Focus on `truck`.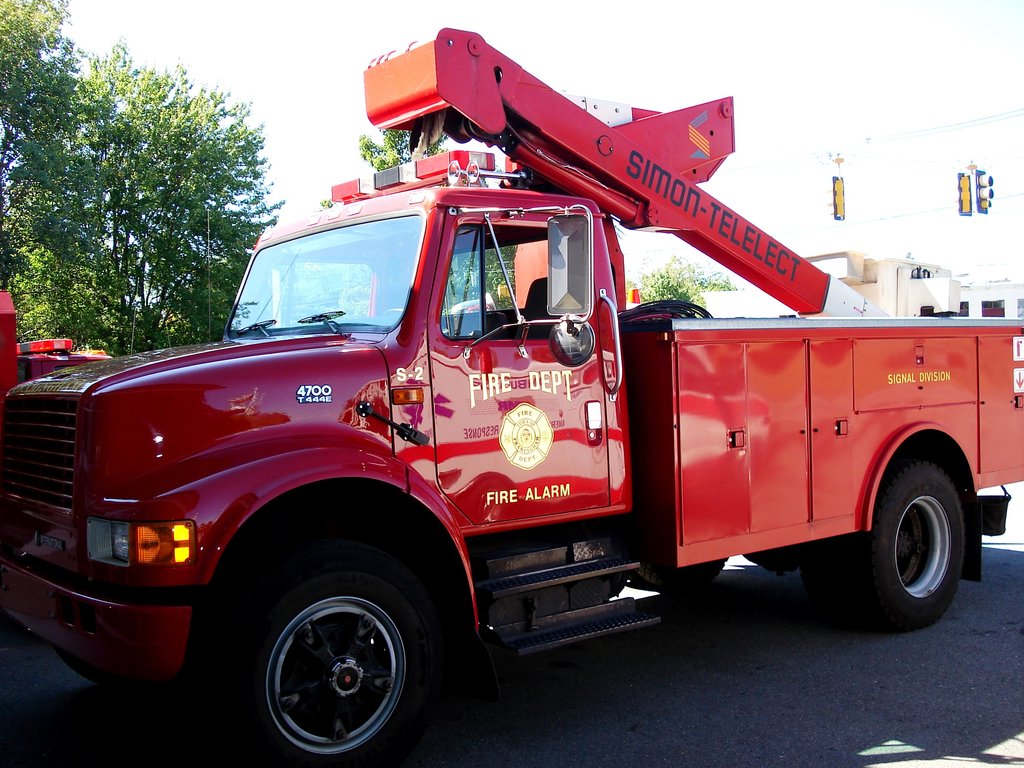
Focused at x1=8 y1=72 x2=1023 y2=758.
